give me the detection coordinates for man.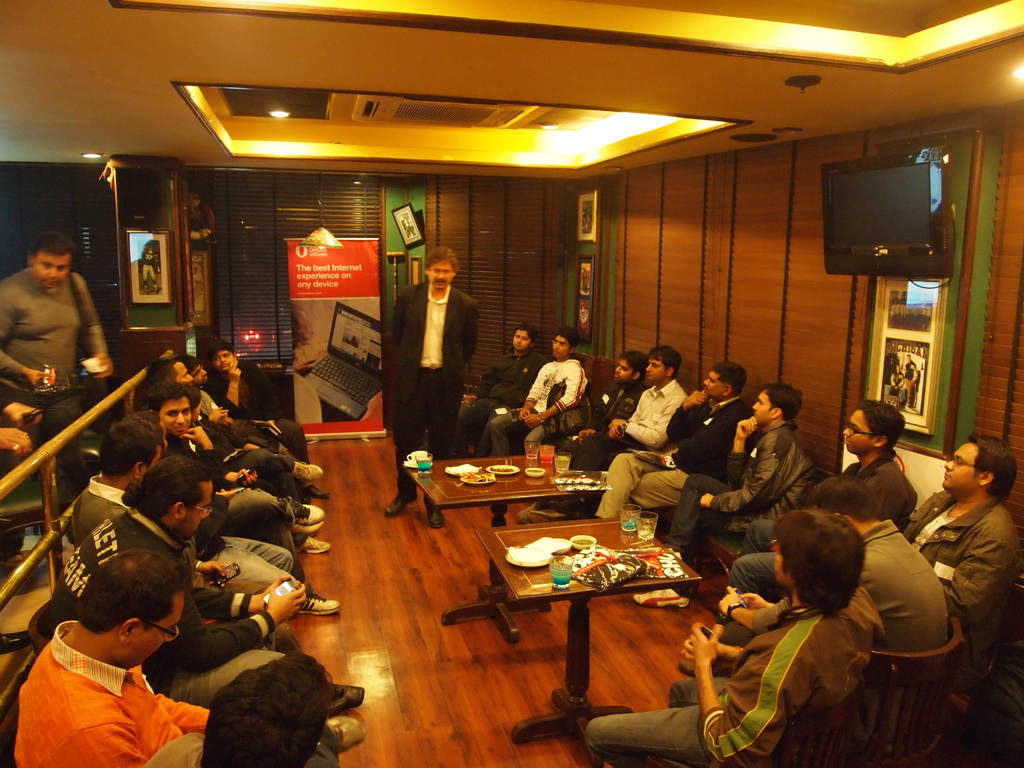
{"left": 675, "top": 399, "right": 920, "bottom": 674}.
